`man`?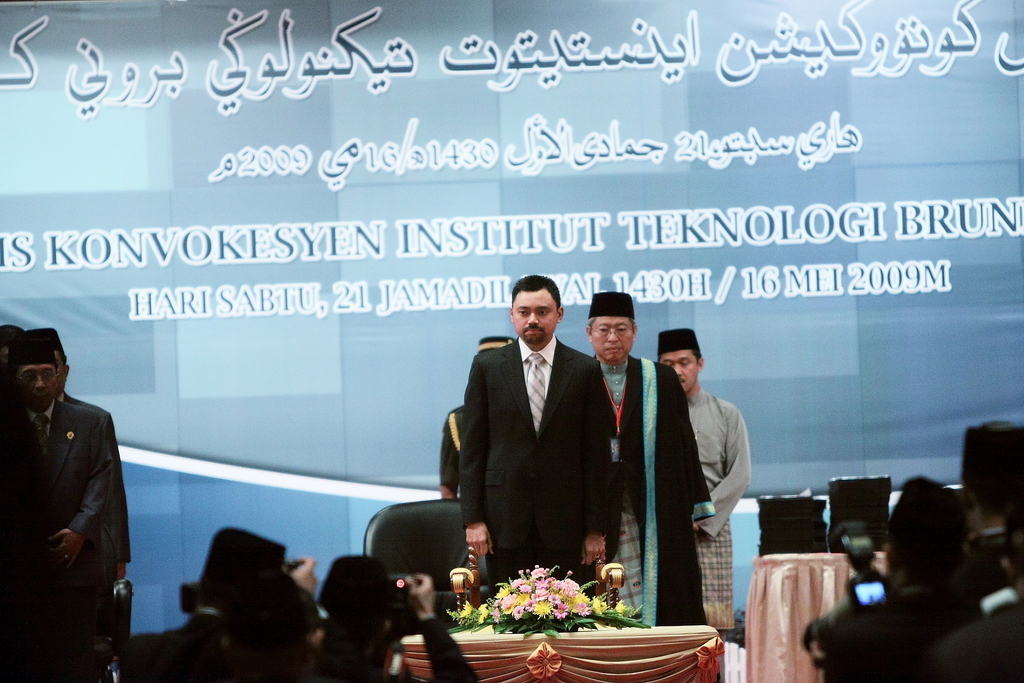
<bbox>438, 275, 630, 623</bbox>
